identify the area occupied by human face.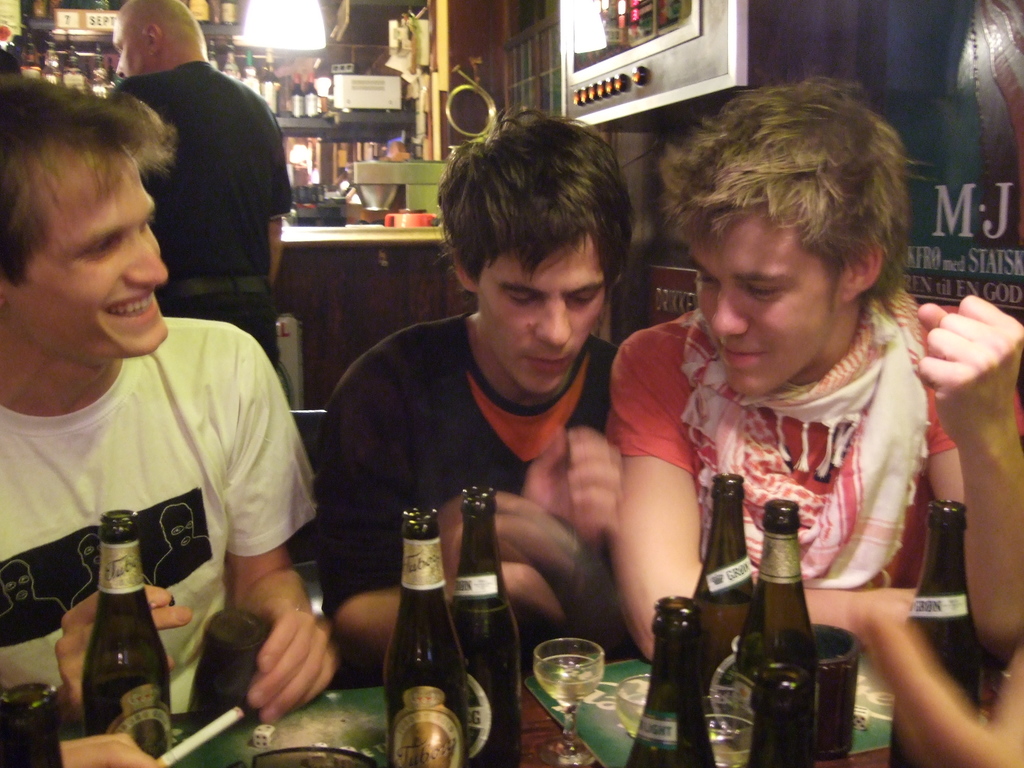
Area: 474,233,602,395.
